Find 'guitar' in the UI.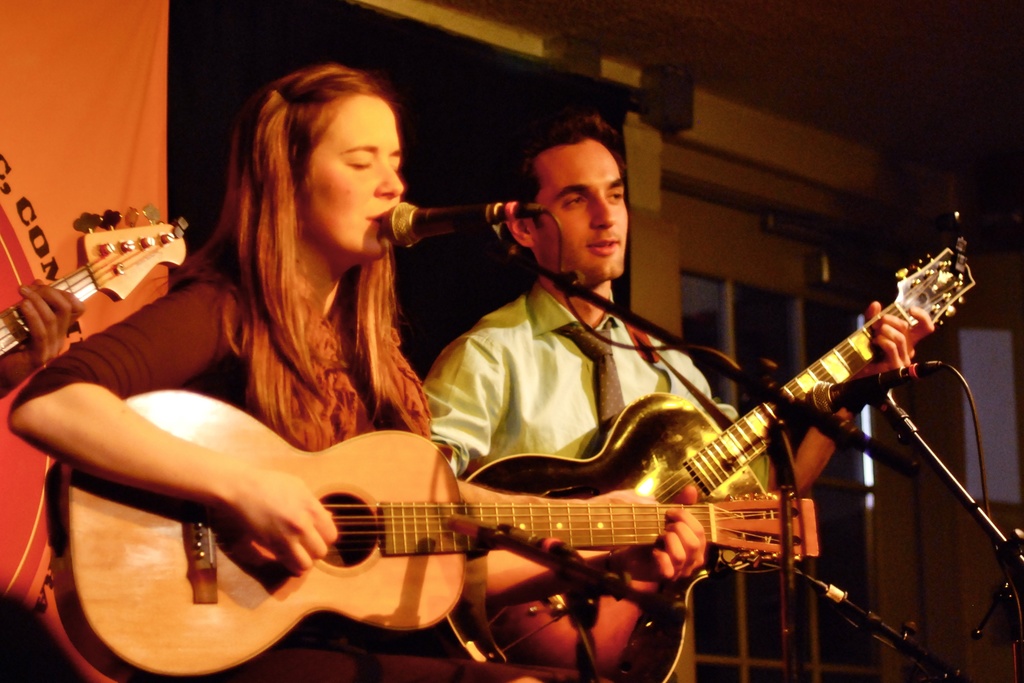
UI element at locate(432, 238, 982, 682).
